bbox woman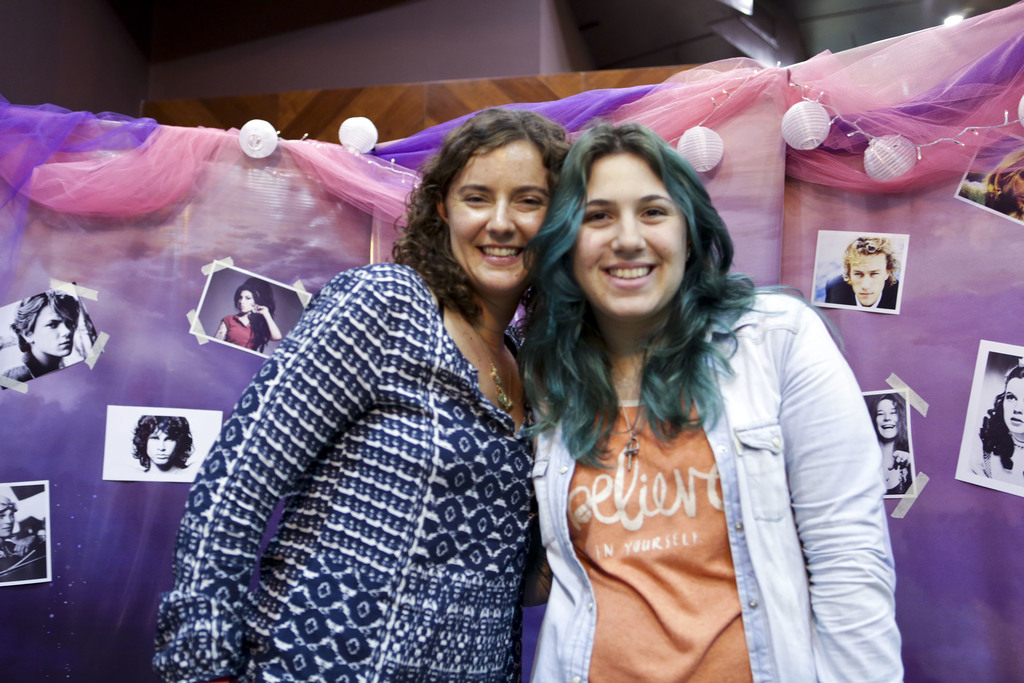
[x1=161, y1=110, x2=574, y2=682]
